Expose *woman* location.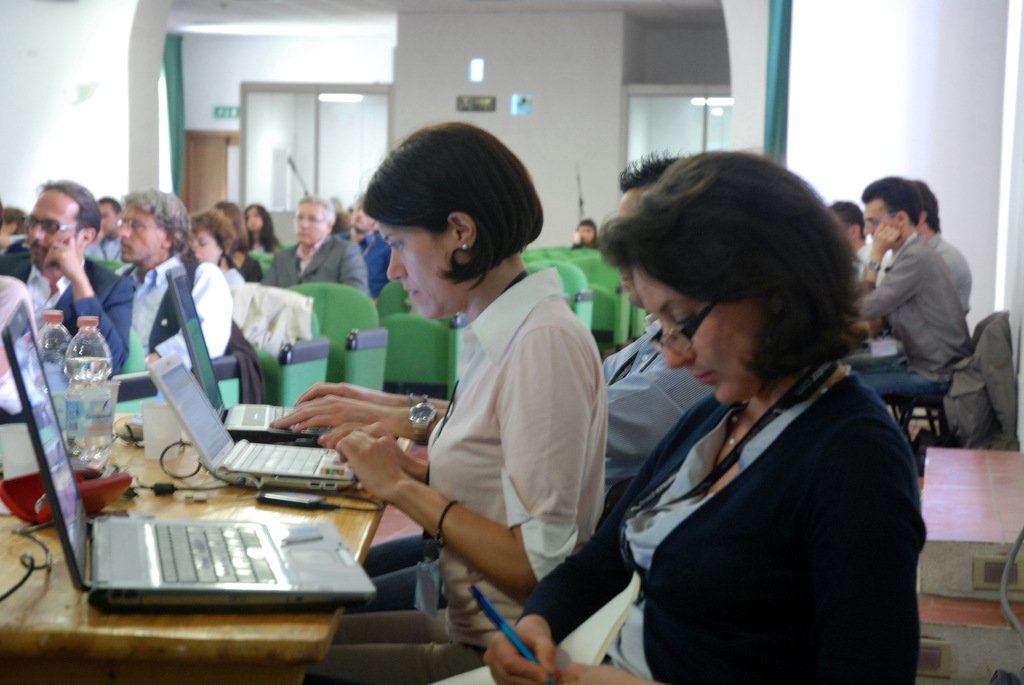
Exposed at pyautogui.locateOnScreen(550, 158, 930, 684).
